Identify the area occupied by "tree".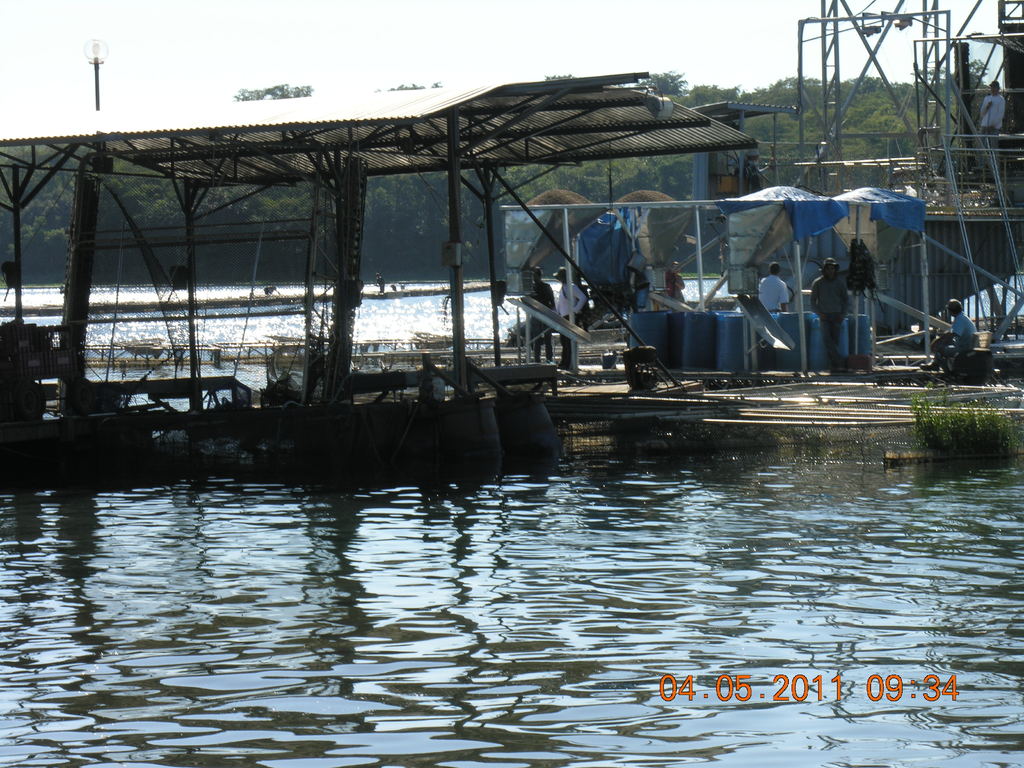
Area: (636,70,691,97).
